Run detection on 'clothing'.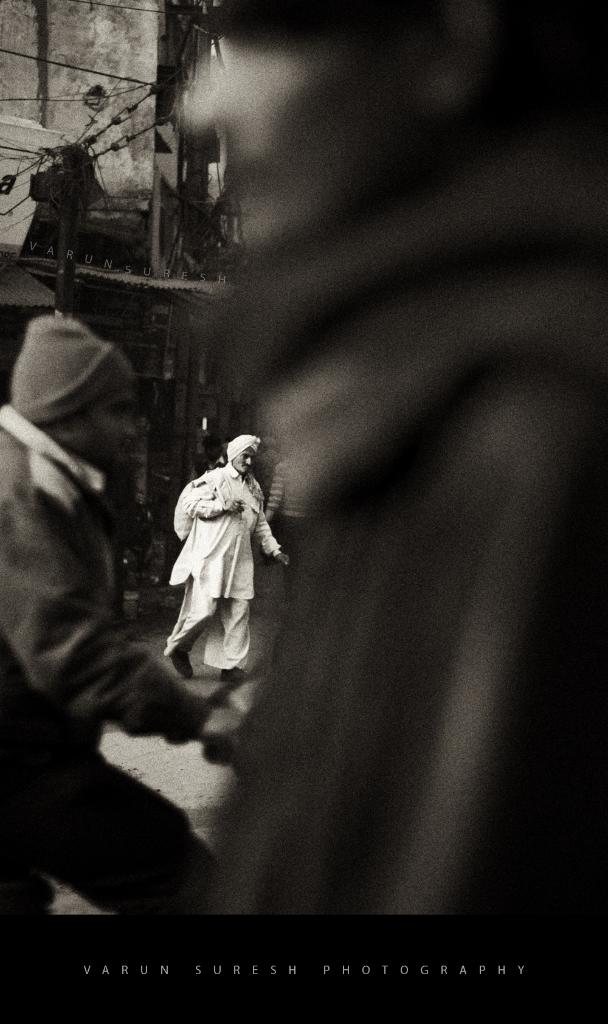
Result: locate(165, 449, 283, 672).
